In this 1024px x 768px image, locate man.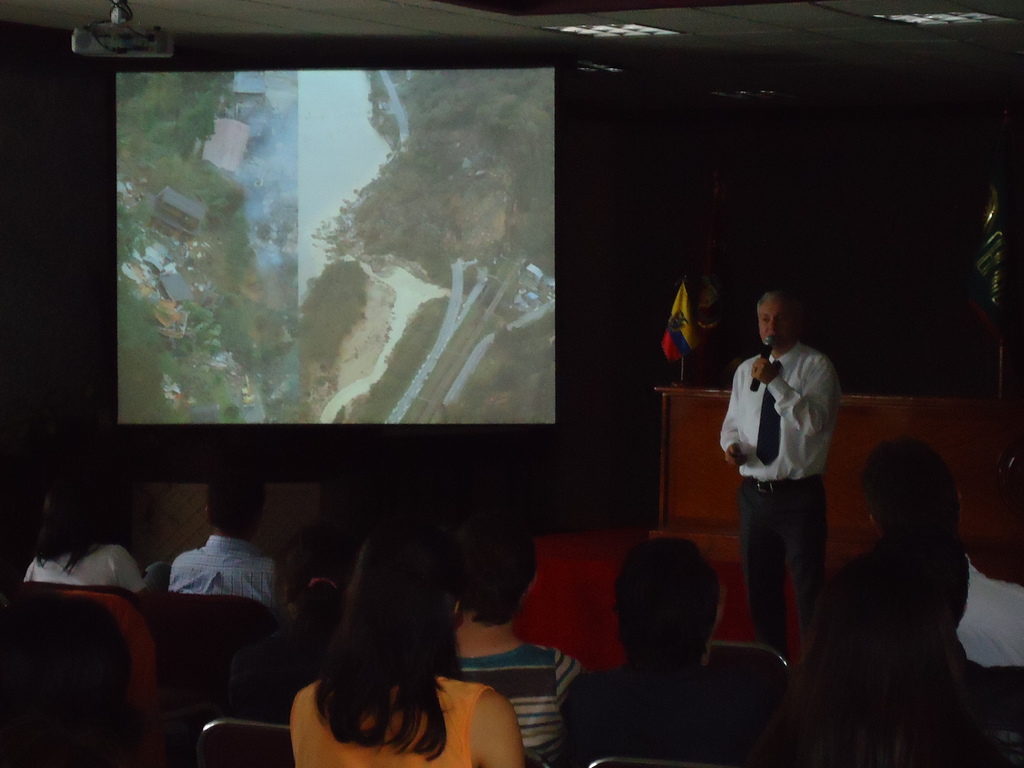
Bounding box: select_region(860, 440, 1023, 664).
